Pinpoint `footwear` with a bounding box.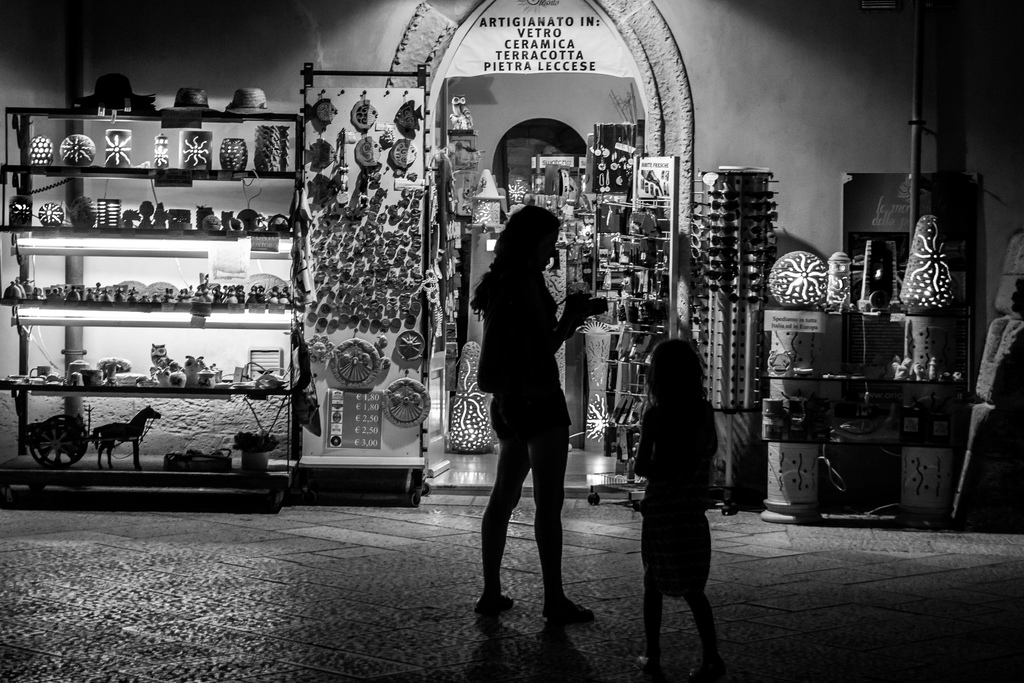
[x1=475, y1=593, x2=510, y2=617].
